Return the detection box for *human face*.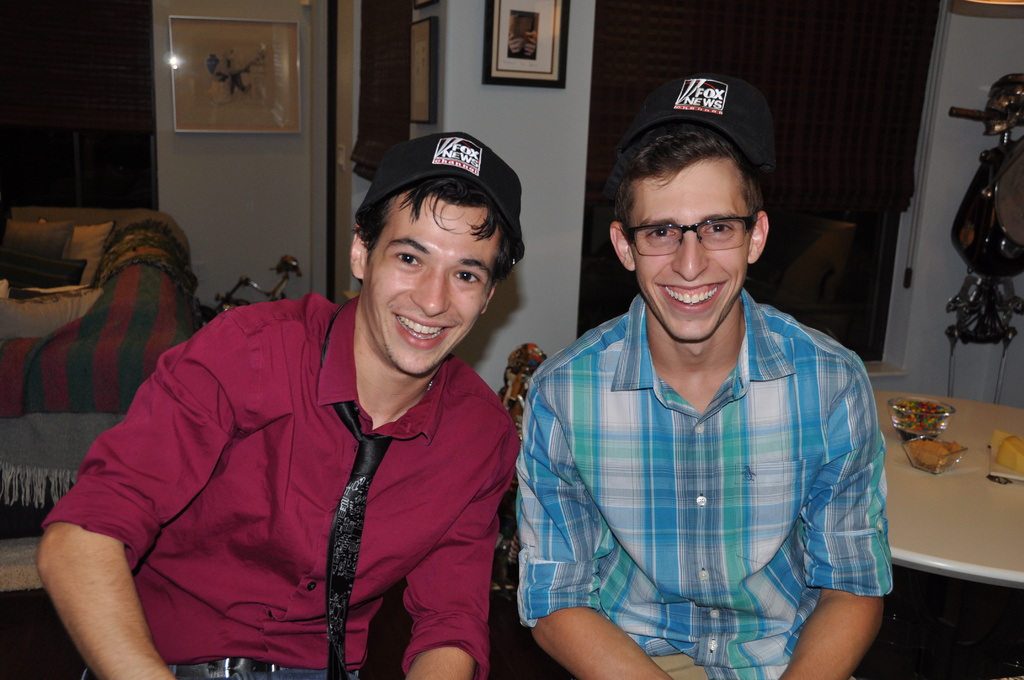
[left=634, top=169, right=754, bottom=344].
